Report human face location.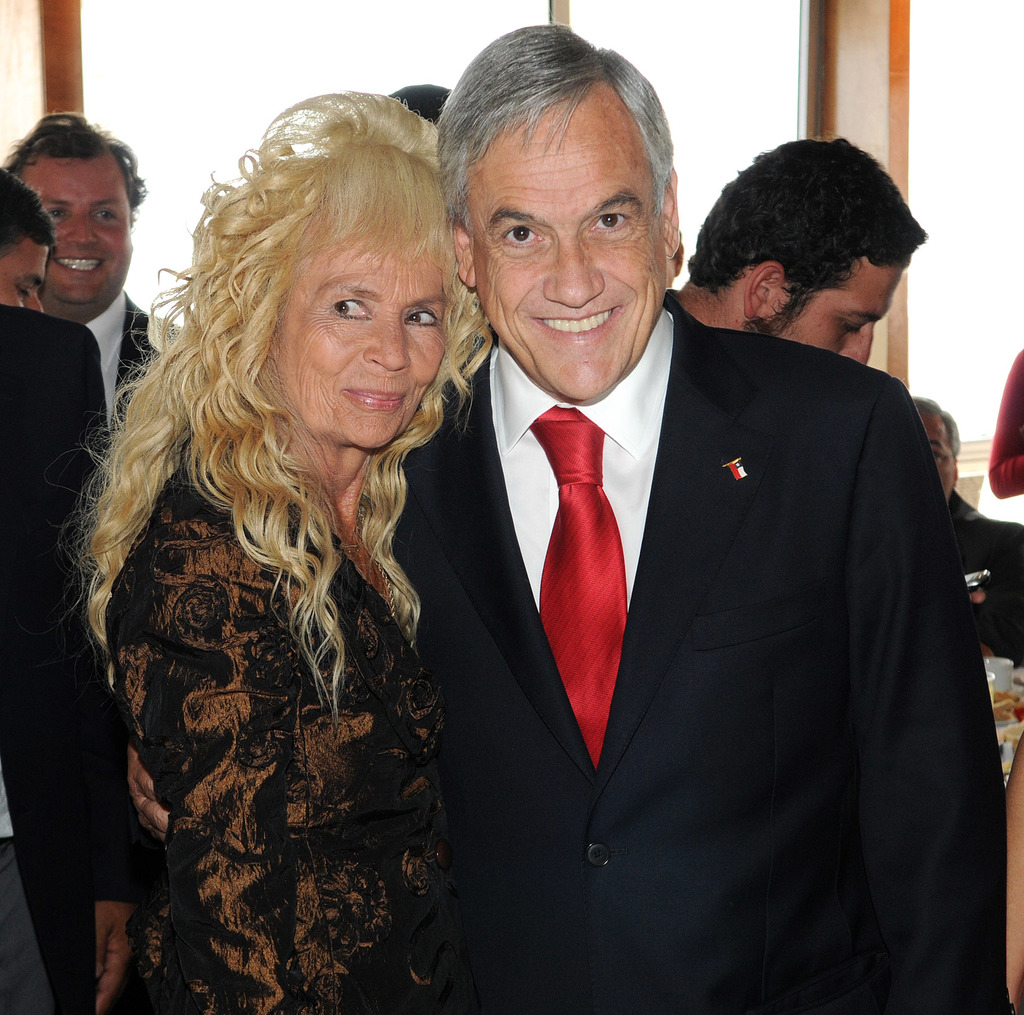
Report: [277, 227, 442, 445].
